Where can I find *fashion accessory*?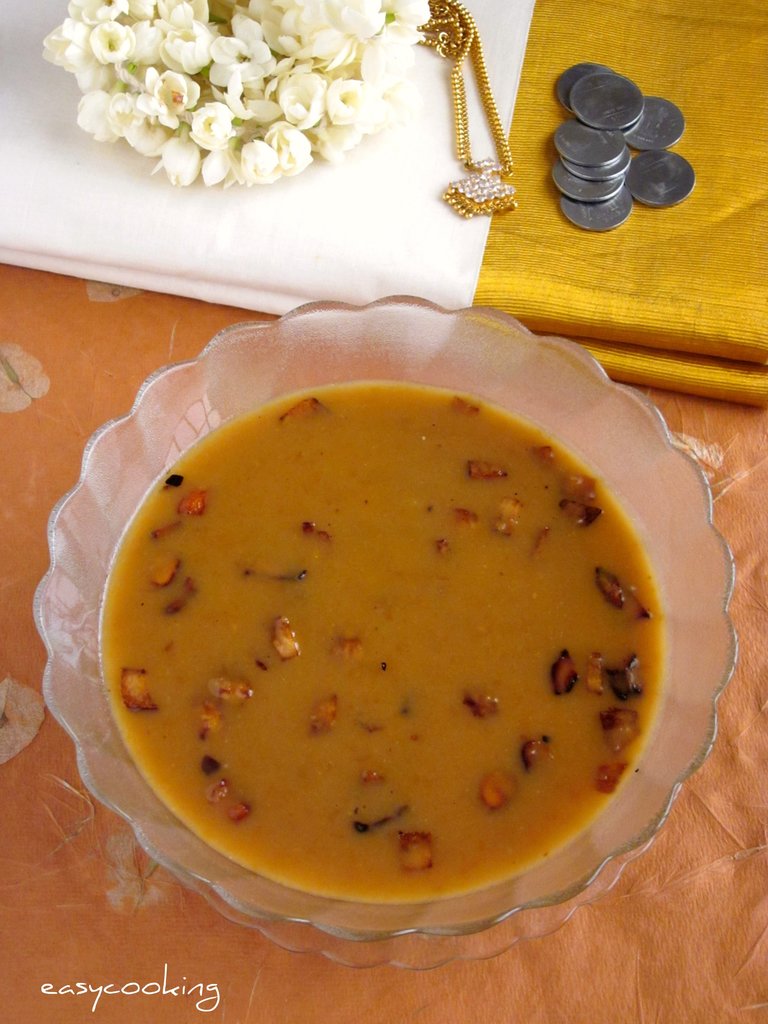
You can find it at bbox=[418, 0, 527, 218].
